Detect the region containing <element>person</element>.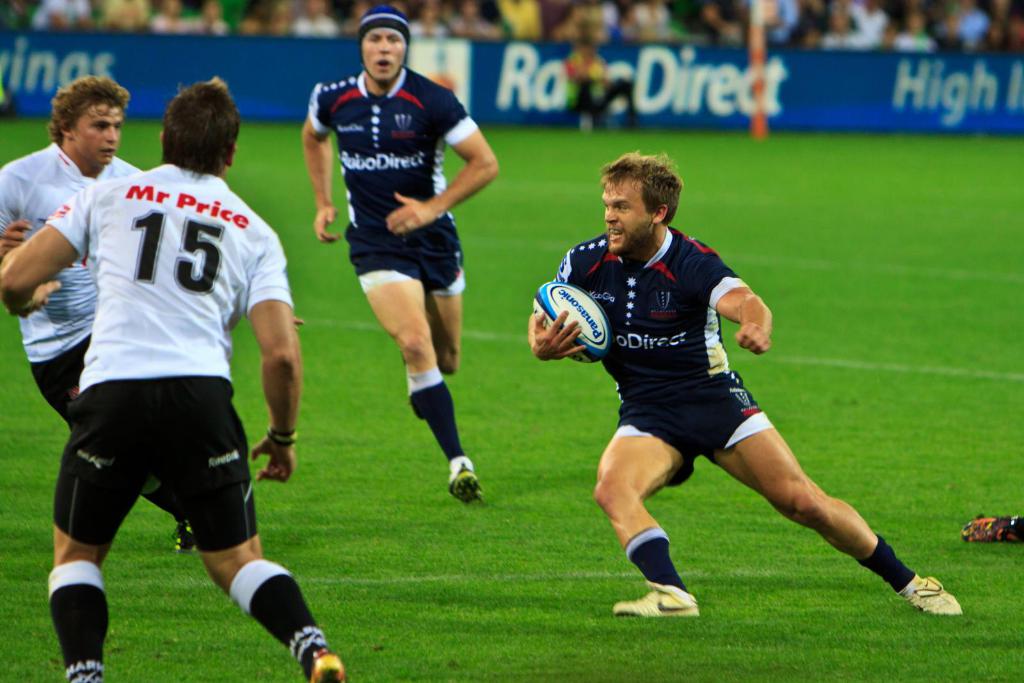
{"x1": 0, "y1": 76, "x2": 200, "y2": 549}.
